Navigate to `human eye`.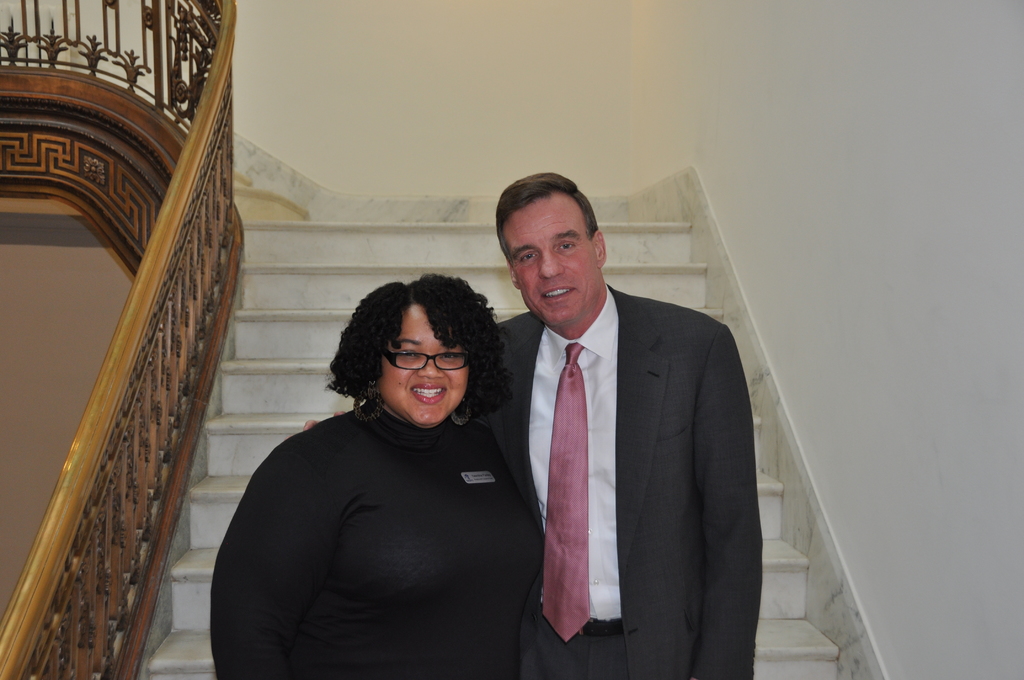
Navigation target: (x1=440, y1=350, x2=466, y2=360).
